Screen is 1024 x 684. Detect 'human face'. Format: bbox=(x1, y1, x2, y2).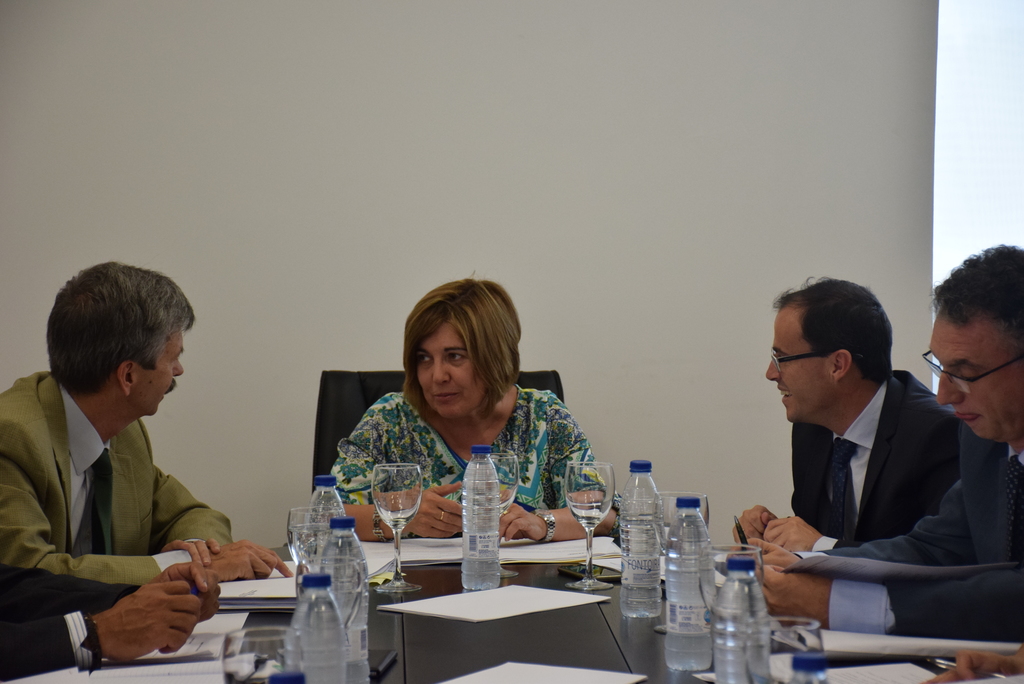
bbox=(766, 305, 829, 422).
